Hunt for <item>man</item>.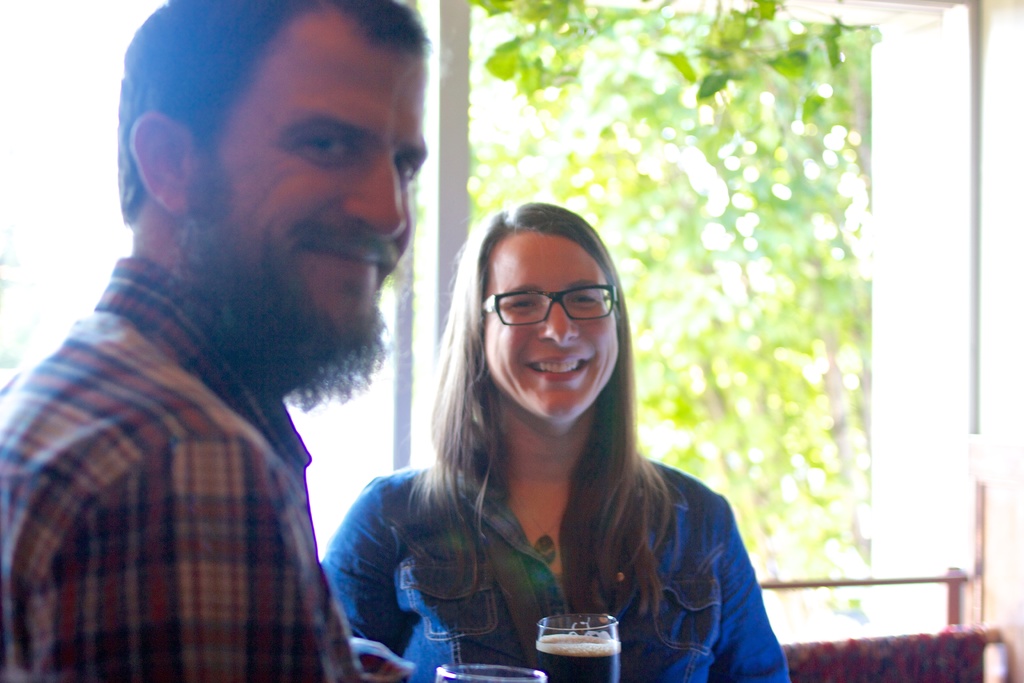
Hunted down at BBox(0, 0, 424, 682).
